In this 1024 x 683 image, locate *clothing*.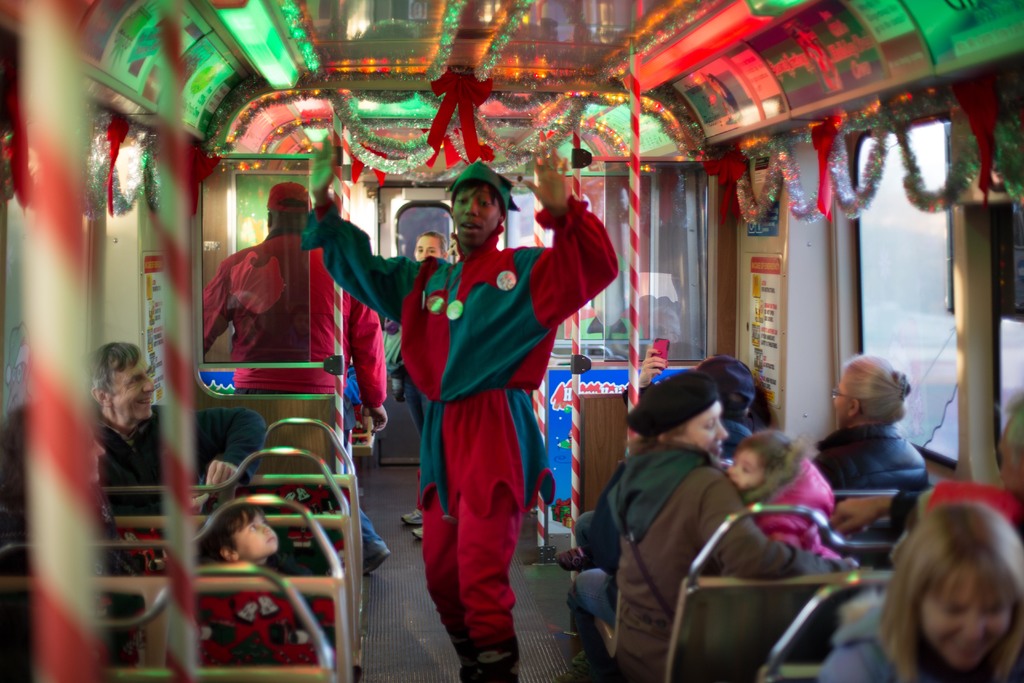
Bounding box: rect(198, 552, 301, 579).
